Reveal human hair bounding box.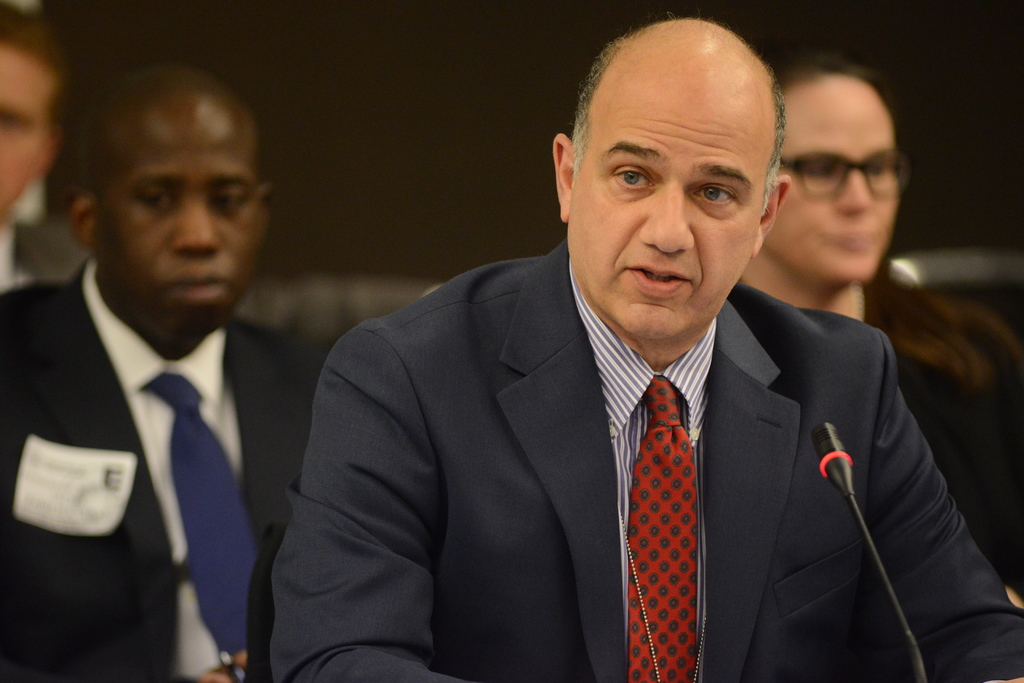
Revealed: box=[570, 22, 788, 223].
